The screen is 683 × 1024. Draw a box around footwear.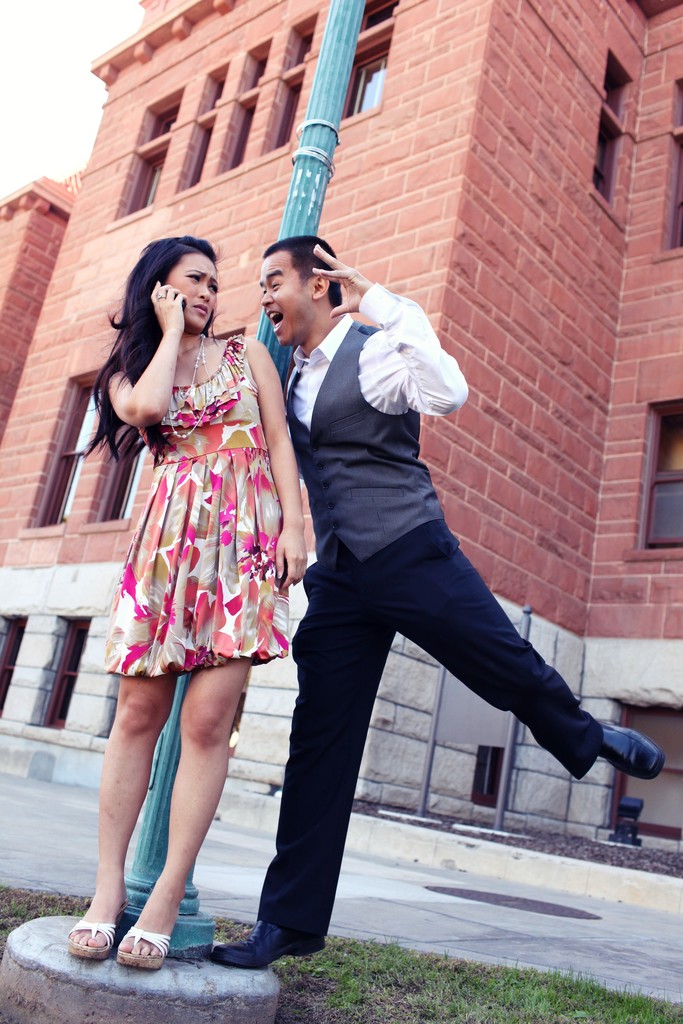
(x1=208, y1=918, x2=331, y2=970).
